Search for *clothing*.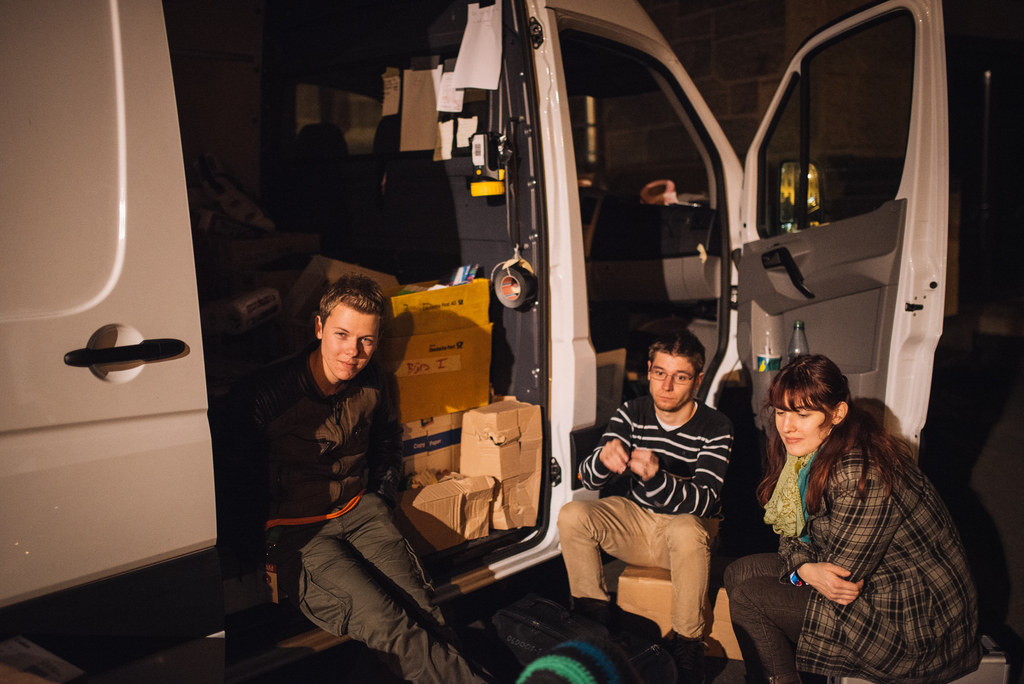
Found at locate(557, 388, 740, 639).
